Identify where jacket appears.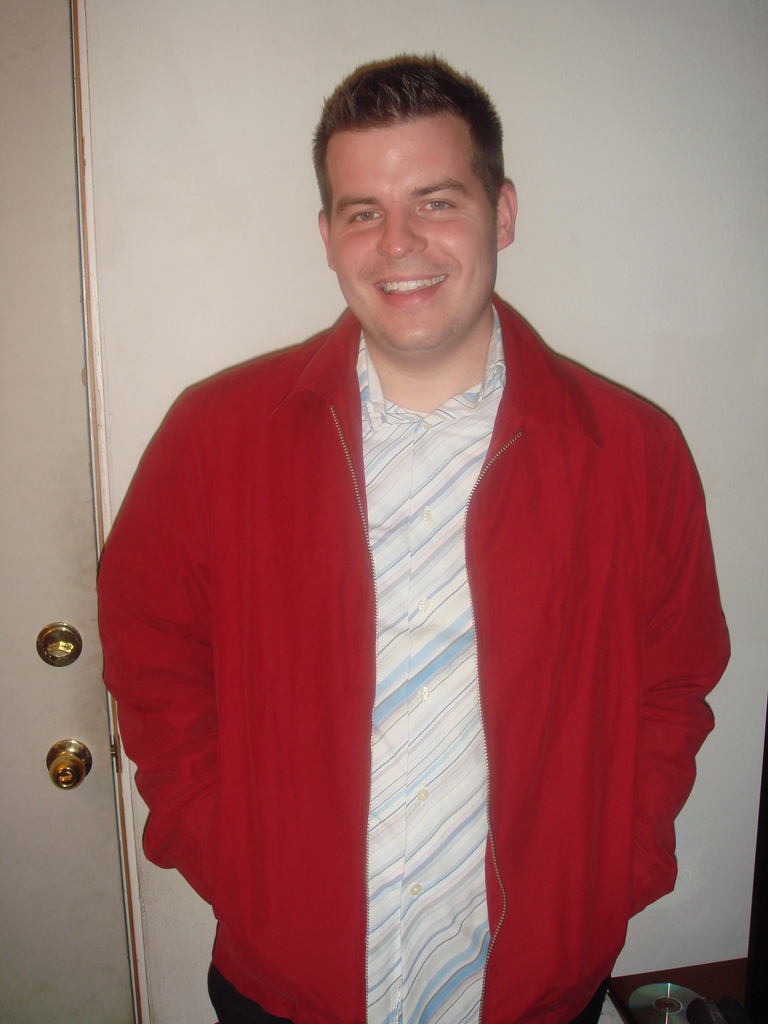
Appears at 96/301/682/1014.
